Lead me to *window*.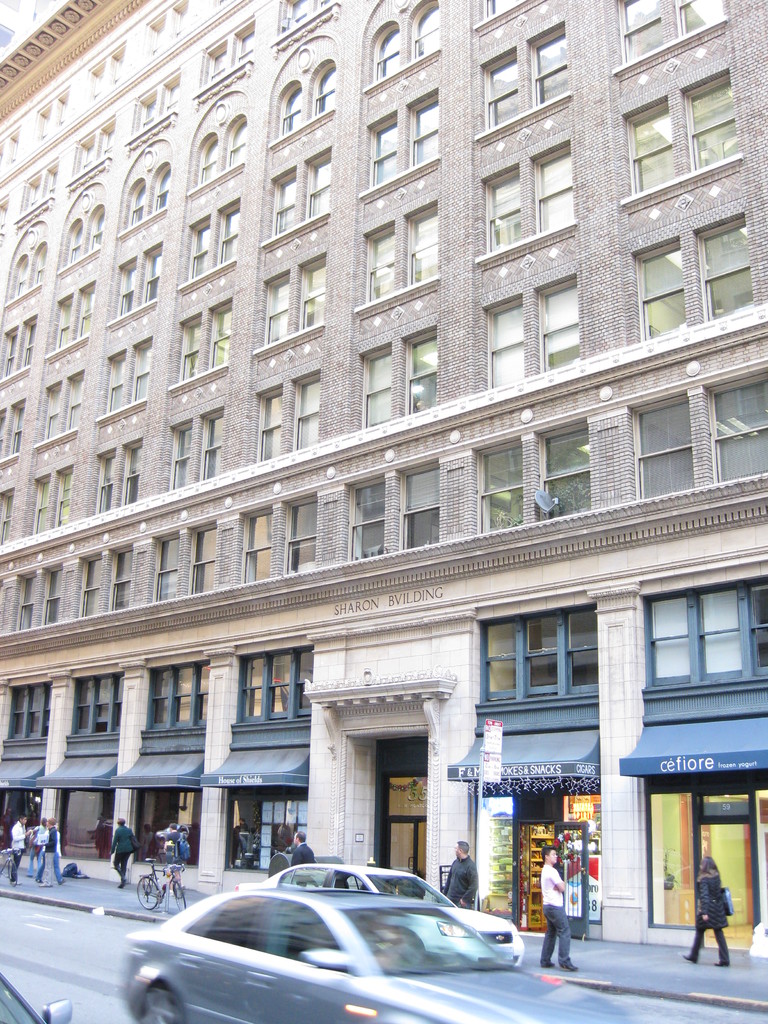
Lead to 296, 259, 324, 330.
